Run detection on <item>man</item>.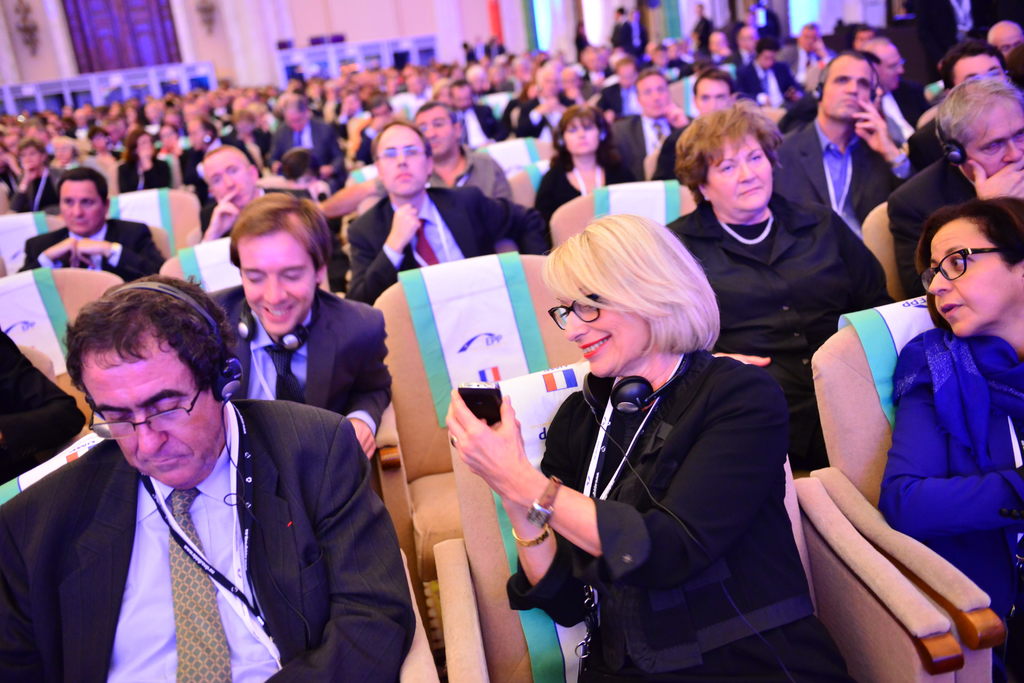
Result: rect(889, 75, 1023, 293).
